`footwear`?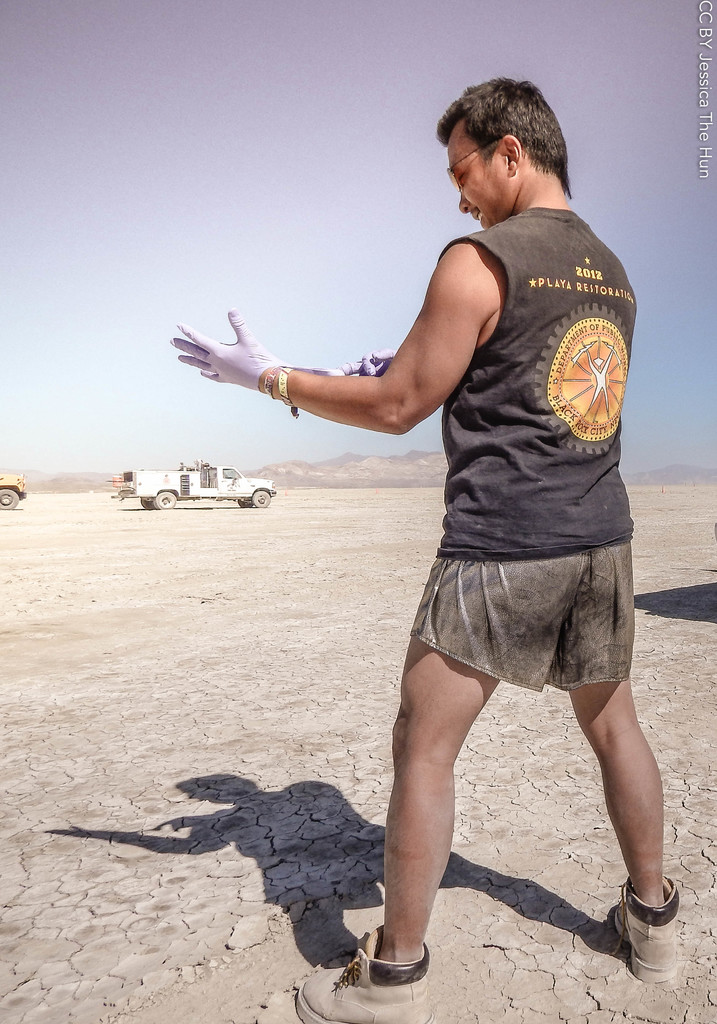
621:893:693:1000
